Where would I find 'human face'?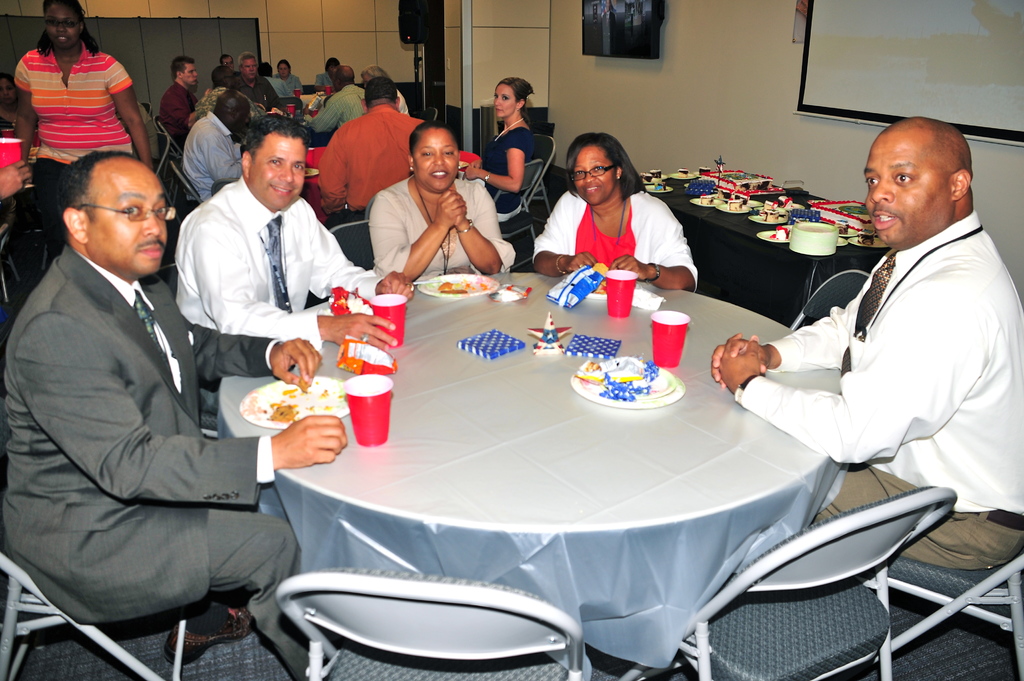
At (492,85,516,115).
